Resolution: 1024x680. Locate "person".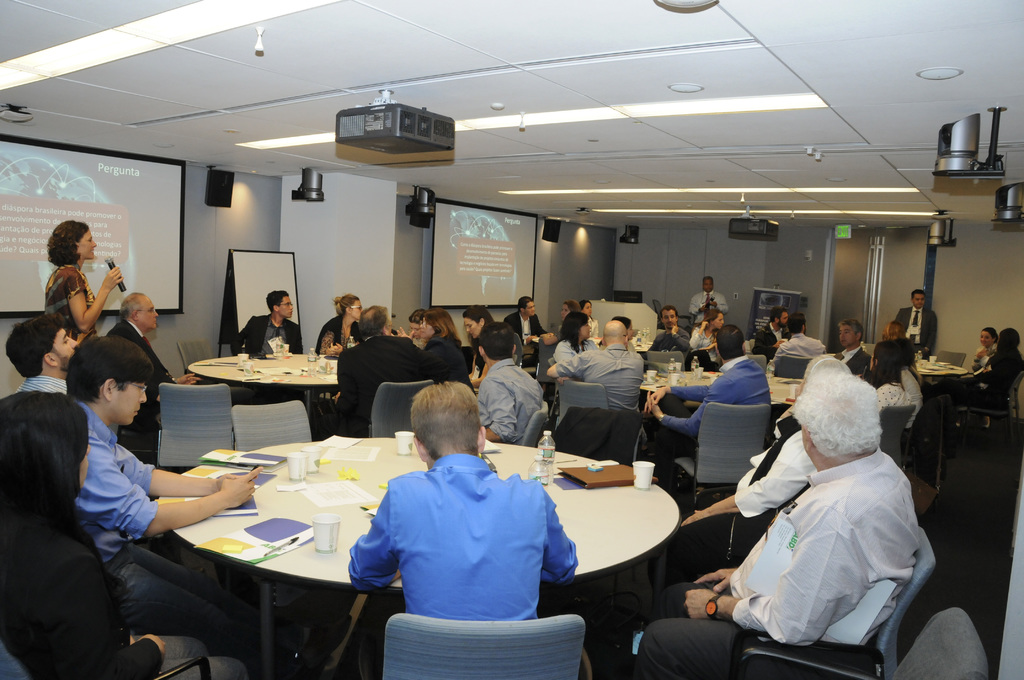
{"left": 47, "top": 220, "right": 122, "bottom": 345}.
